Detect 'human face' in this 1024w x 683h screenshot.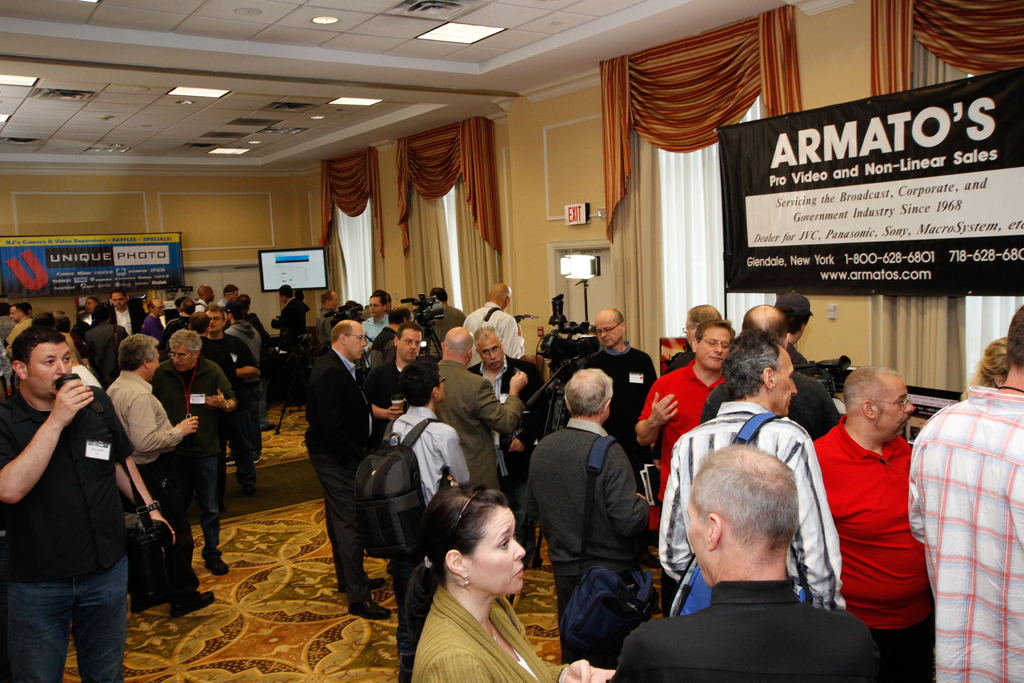
Detection: x1=21 y1=344 x2=76 y2=404.
